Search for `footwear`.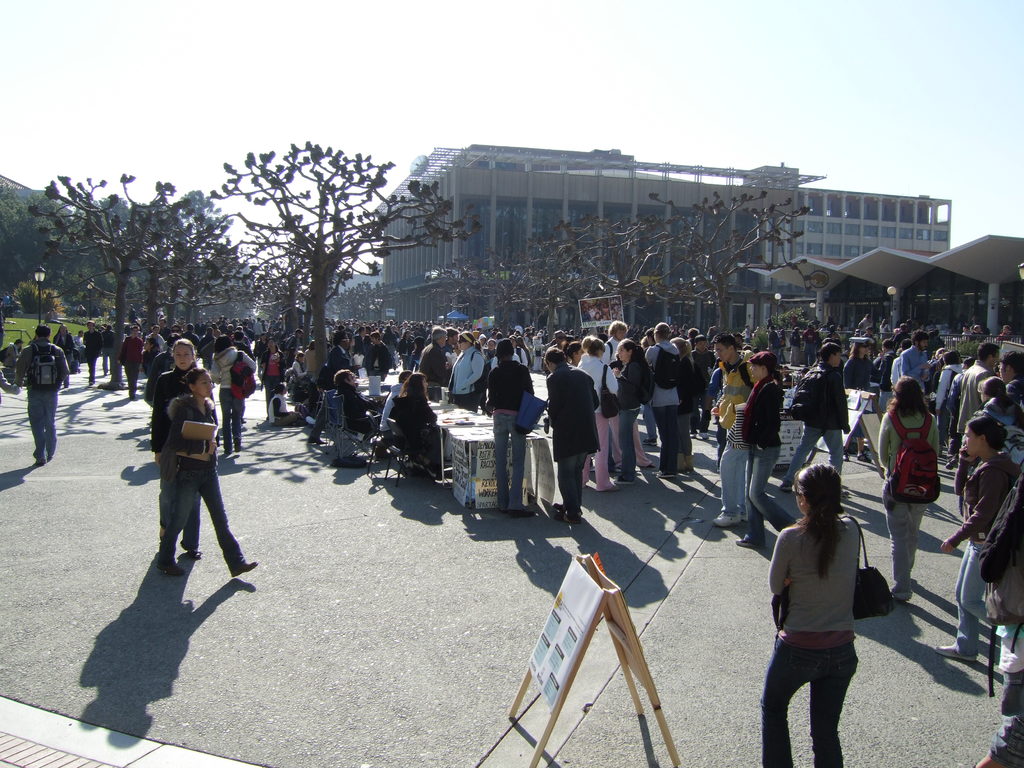
Found at 229, 559, 258, 577.
